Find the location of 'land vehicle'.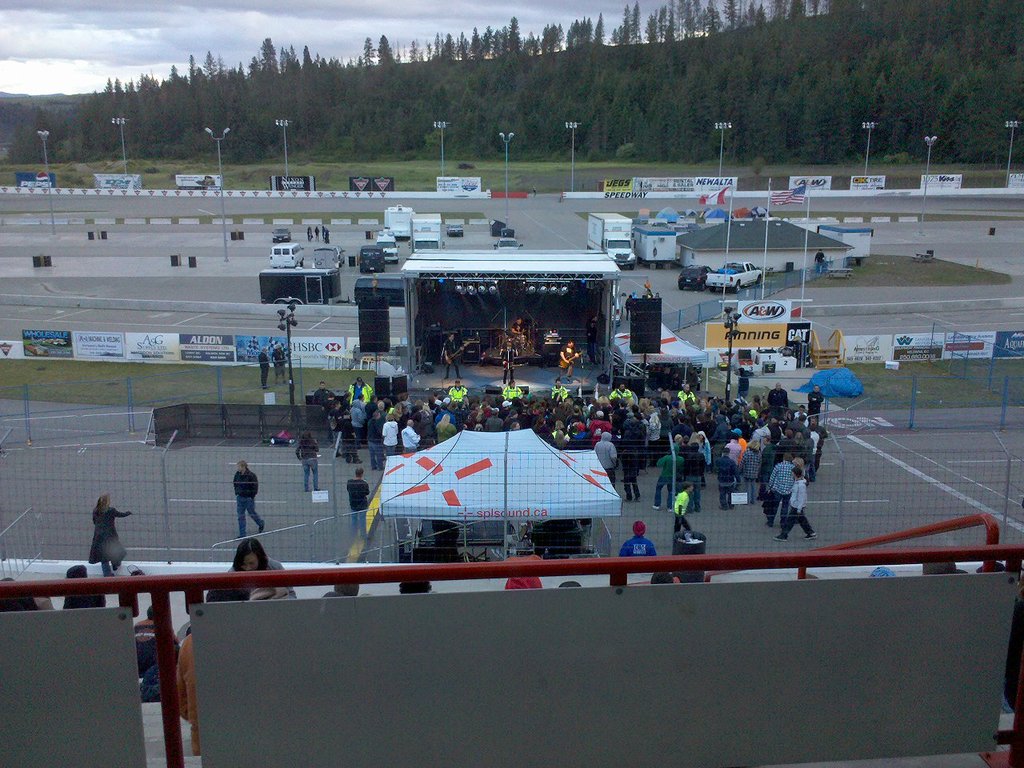
Location: select_region(360, 246, 386, 274).
